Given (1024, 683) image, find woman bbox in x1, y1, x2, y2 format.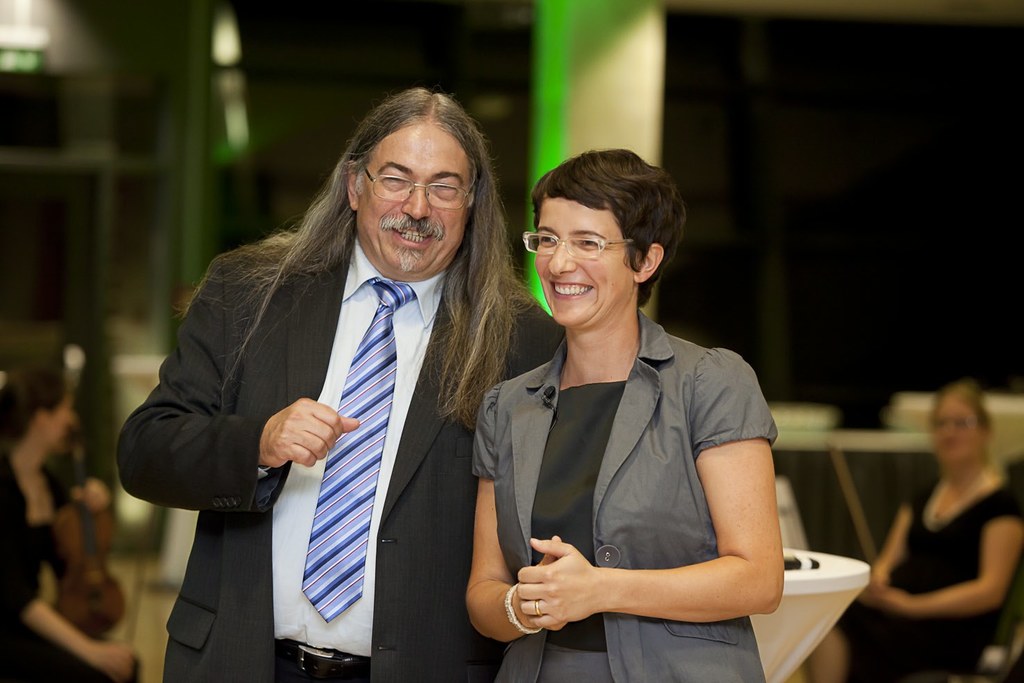
0, 371, 144, 682.
